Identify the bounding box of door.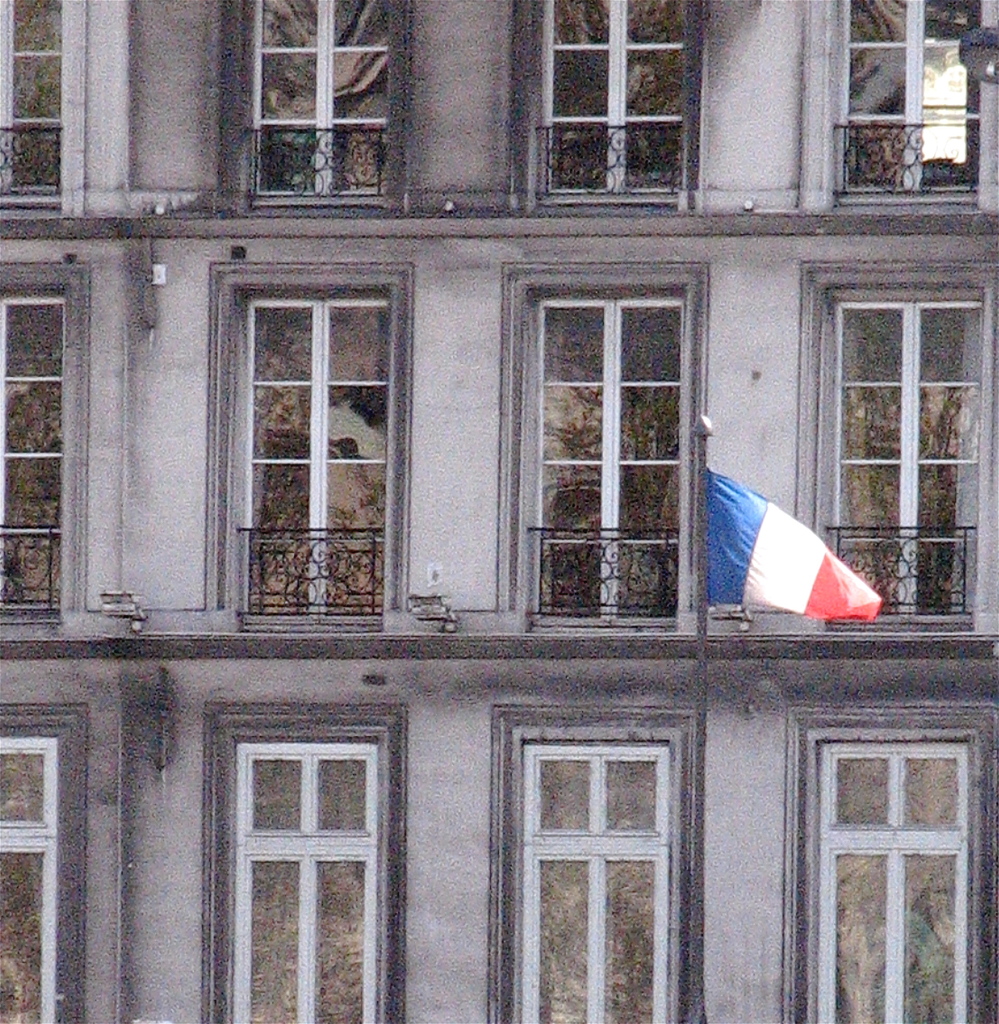
214/690/410/1003.
